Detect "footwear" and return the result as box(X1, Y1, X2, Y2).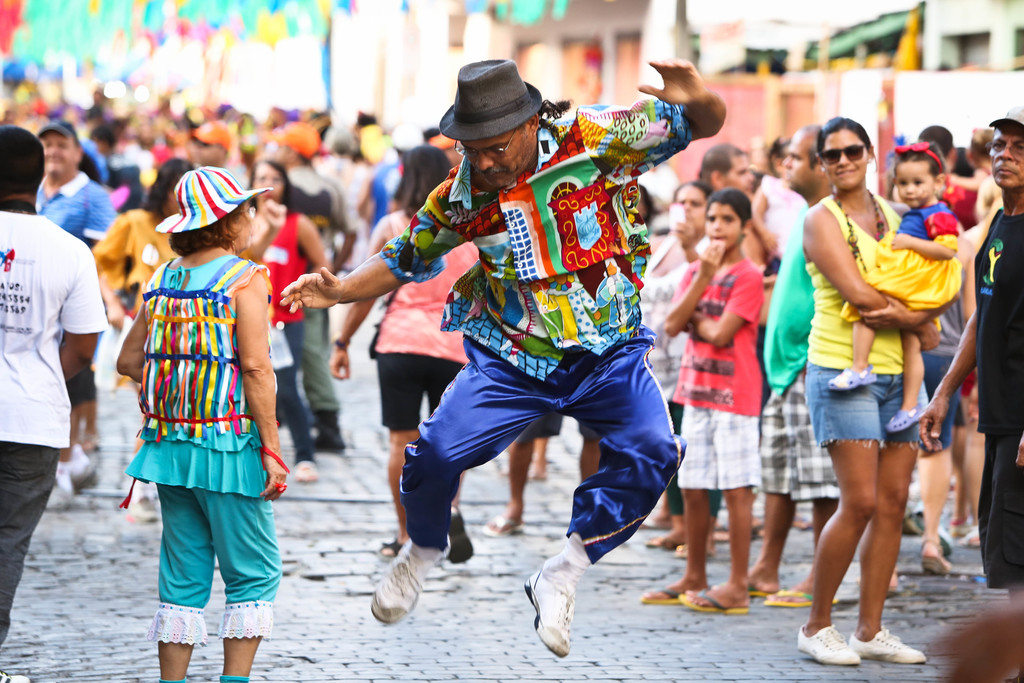
box(376, 540, 407, 568).
